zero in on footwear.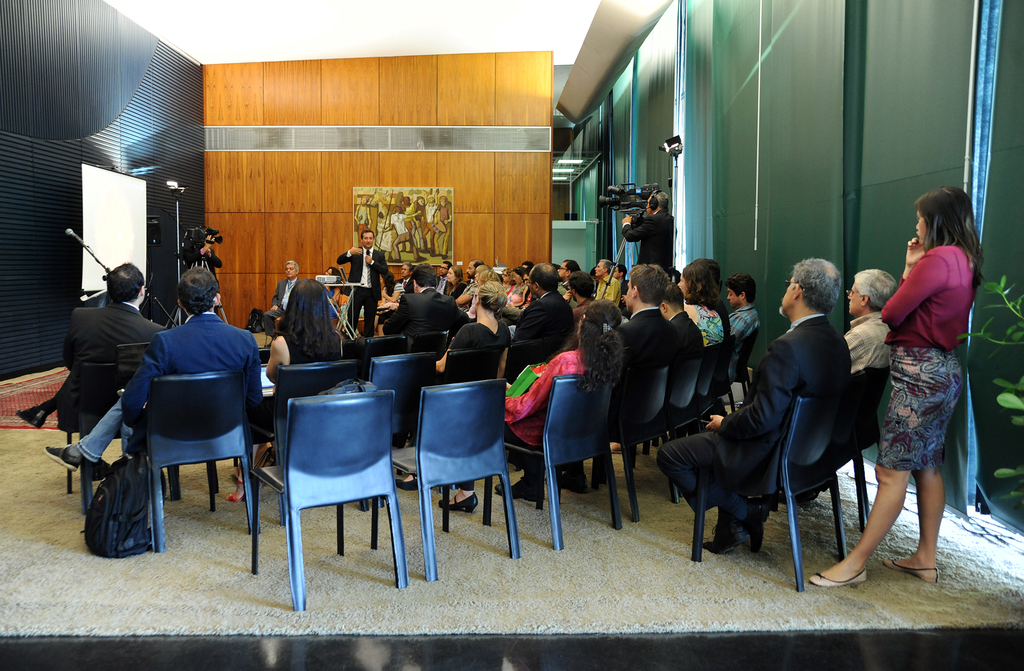
Zeroed in: 610:442:623:455.
